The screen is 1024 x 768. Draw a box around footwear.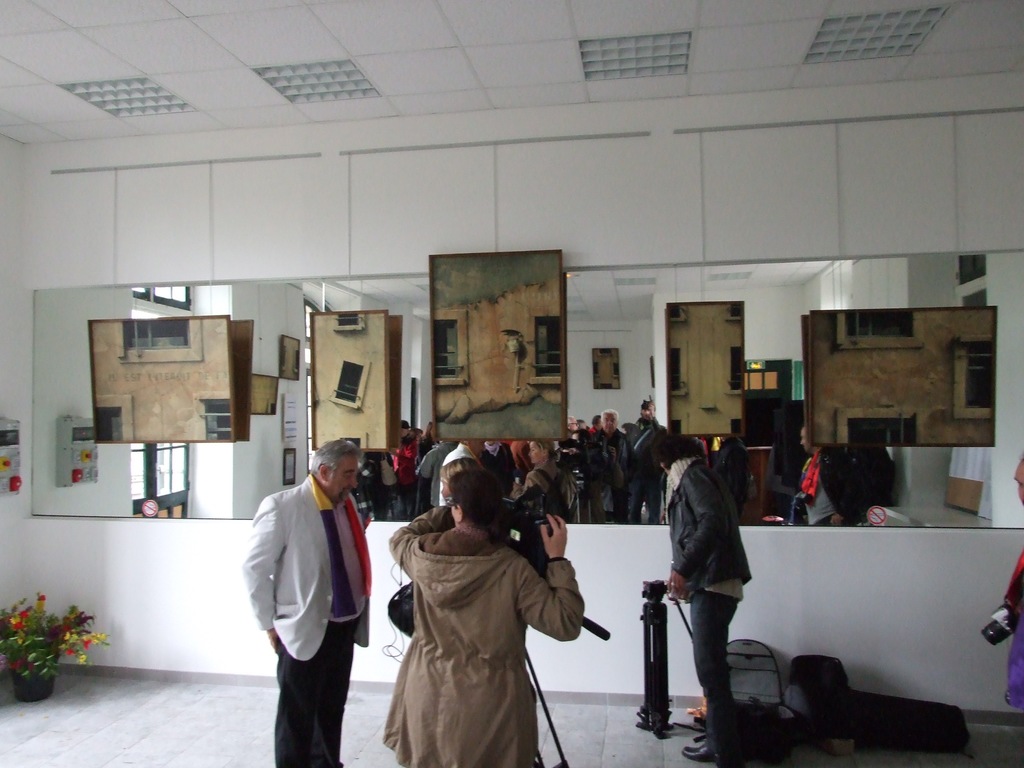
box(684, 737, 727, 763).
